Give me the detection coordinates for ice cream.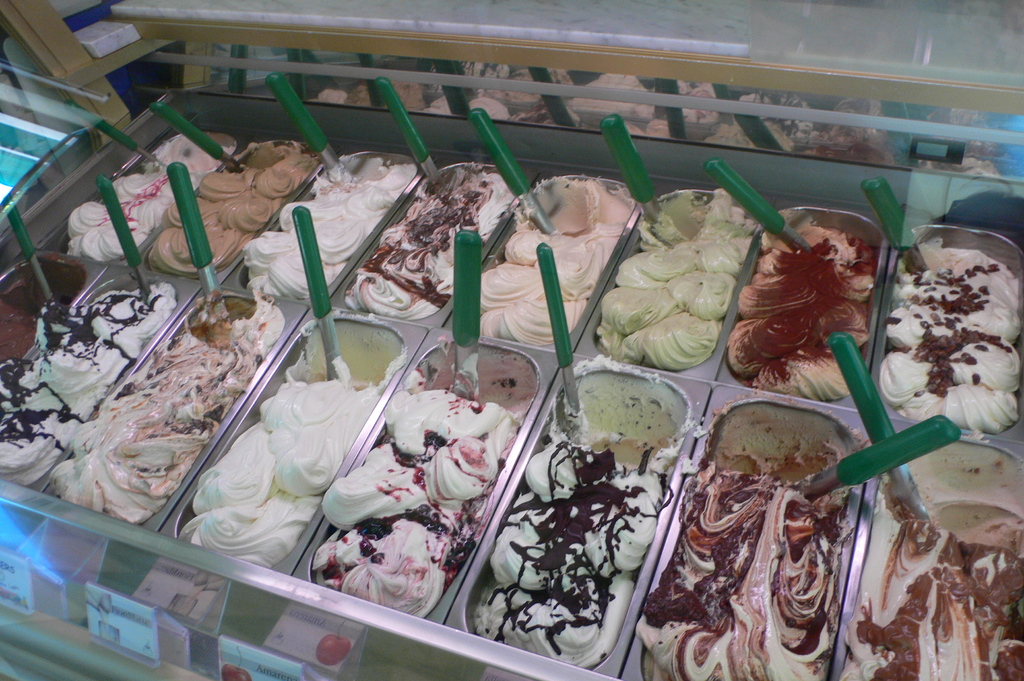
{"x1": 841, "y1": 435, "x2": 1023, "y2": 680}.
